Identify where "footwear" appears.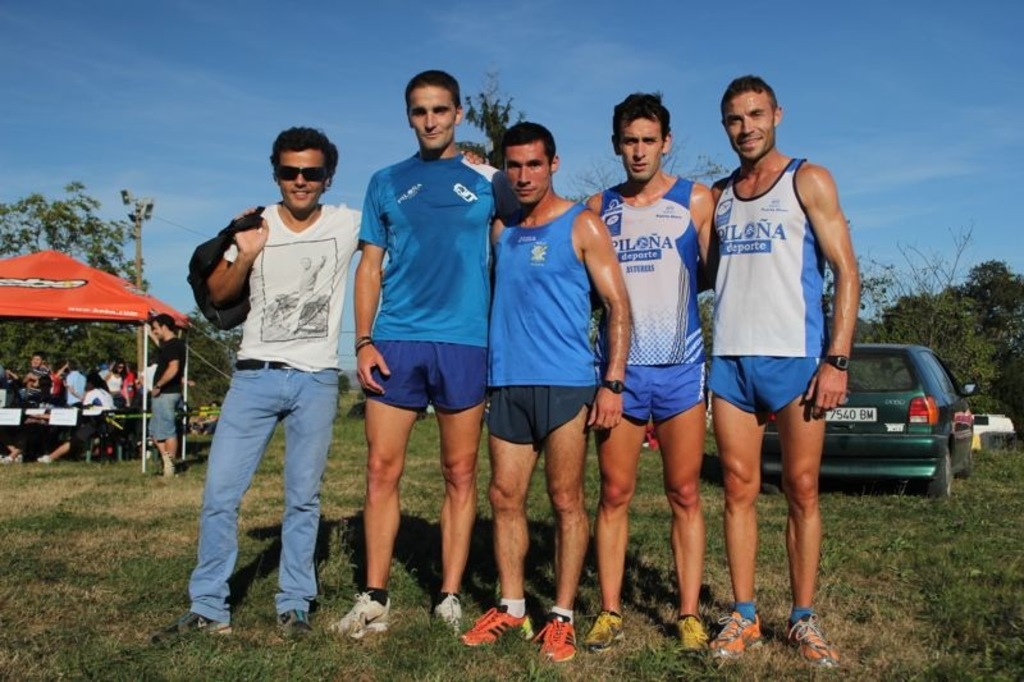
Appears at BBox(458, 608, 532, 647).
